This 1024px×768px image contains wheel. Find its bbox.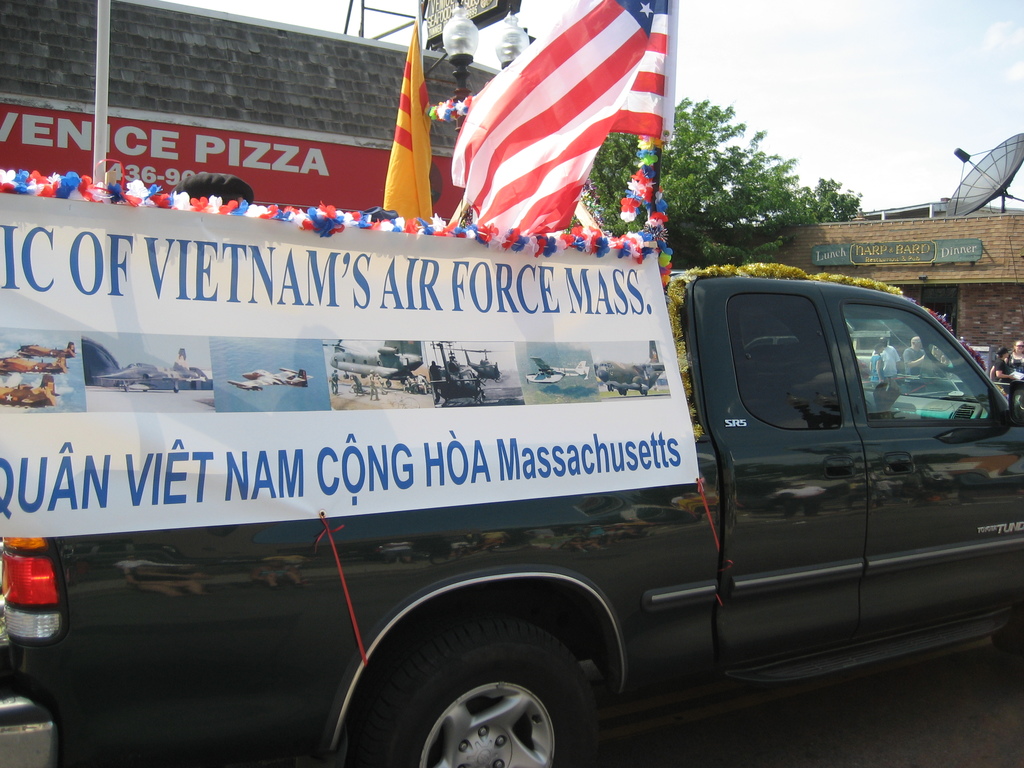
region(172, 387, 180, 394).
